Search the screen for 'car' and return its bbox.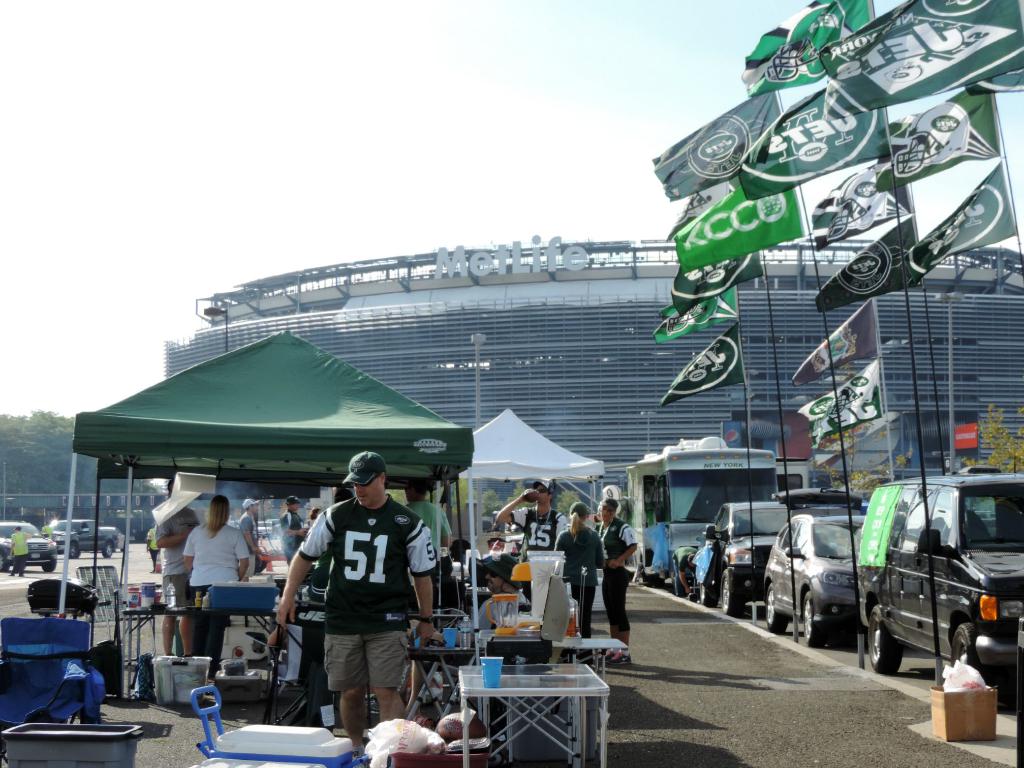
Found: locate(764, 487, 865, 642).
